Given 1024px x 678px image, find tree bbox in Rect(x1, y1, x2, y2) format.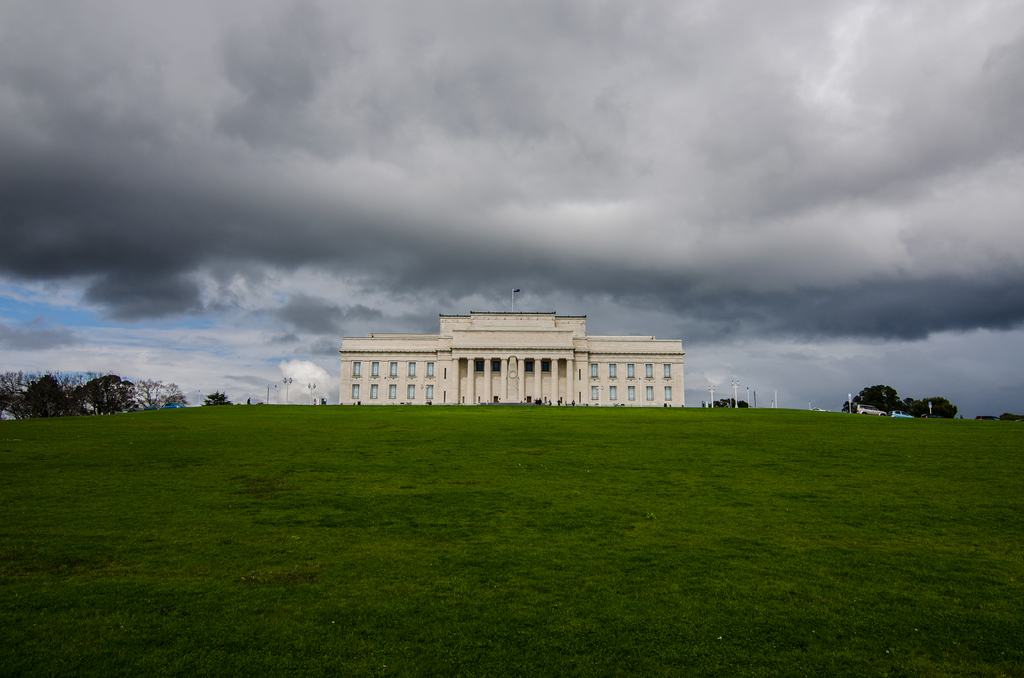
Rect(0, 365, 56, 417).
